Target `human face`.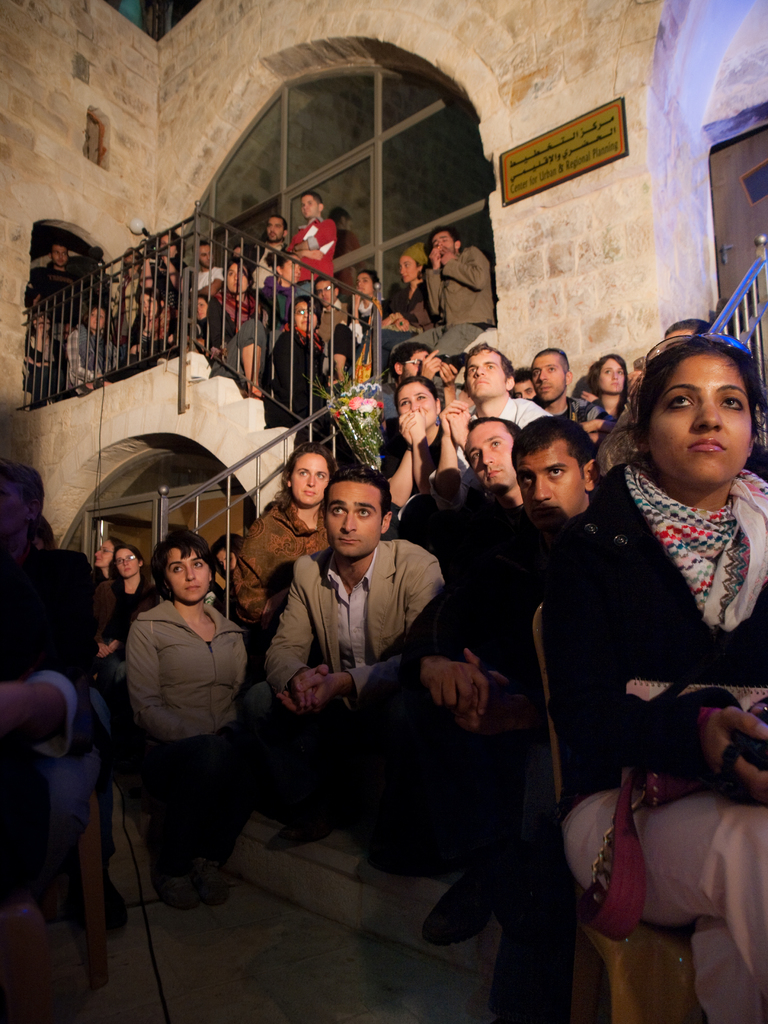
Target region: box(326, 483, 384, 558).
